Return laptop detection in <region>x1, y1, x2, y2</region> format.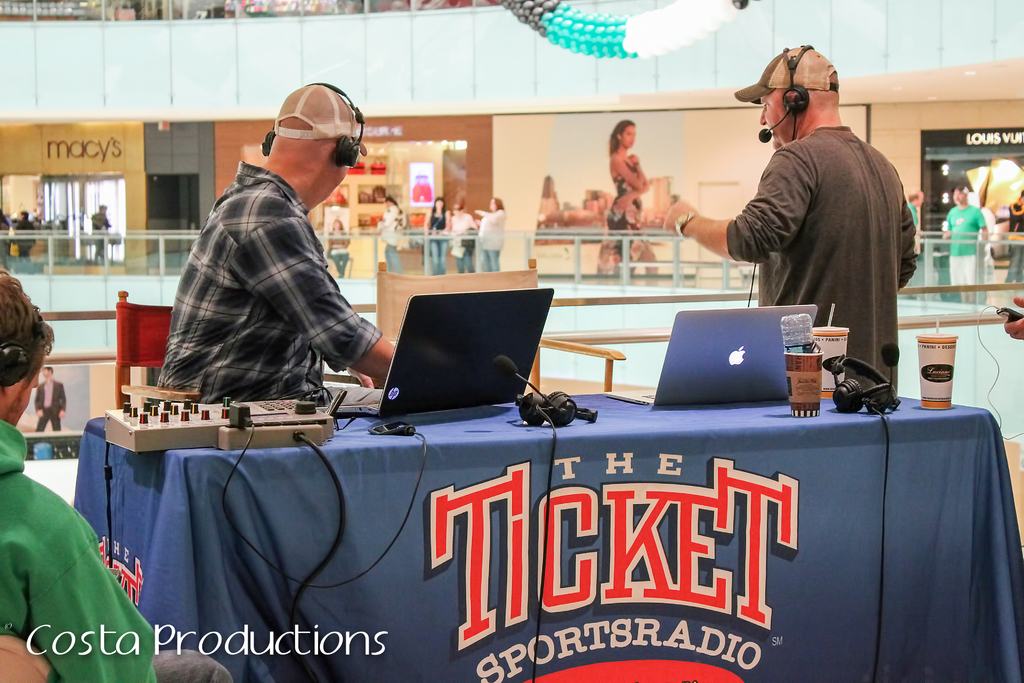
<region>367, 289, 553, 416</region>.
